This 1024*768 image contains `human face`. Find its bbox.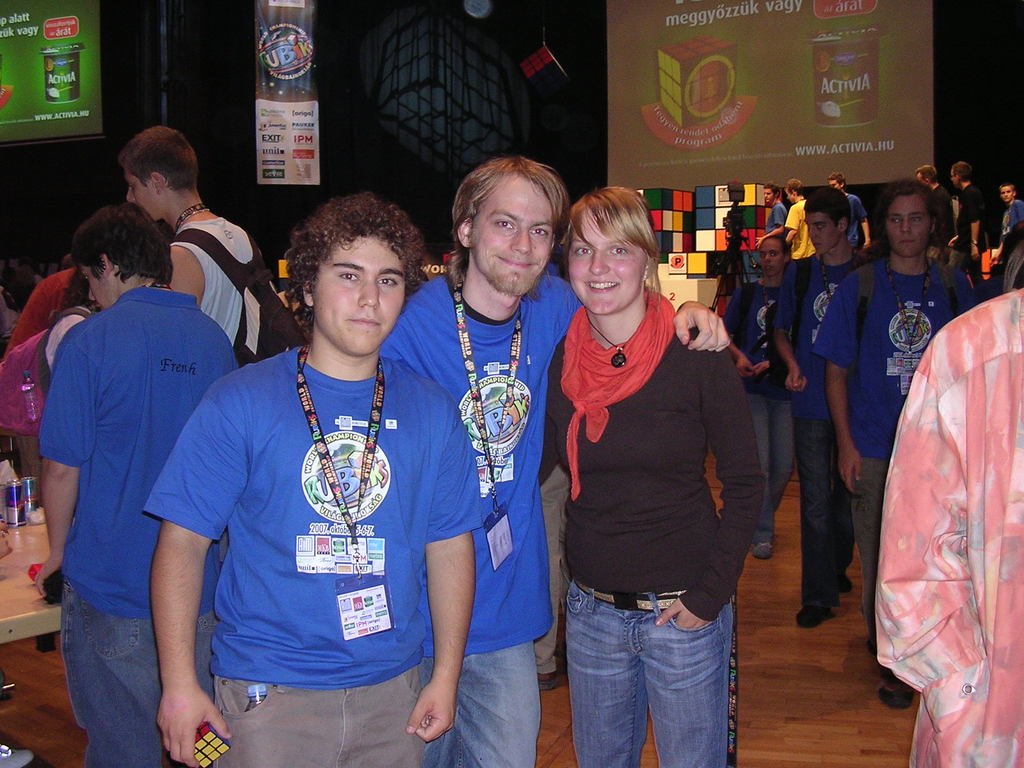
detection(1000, 187, 1012, 202).
